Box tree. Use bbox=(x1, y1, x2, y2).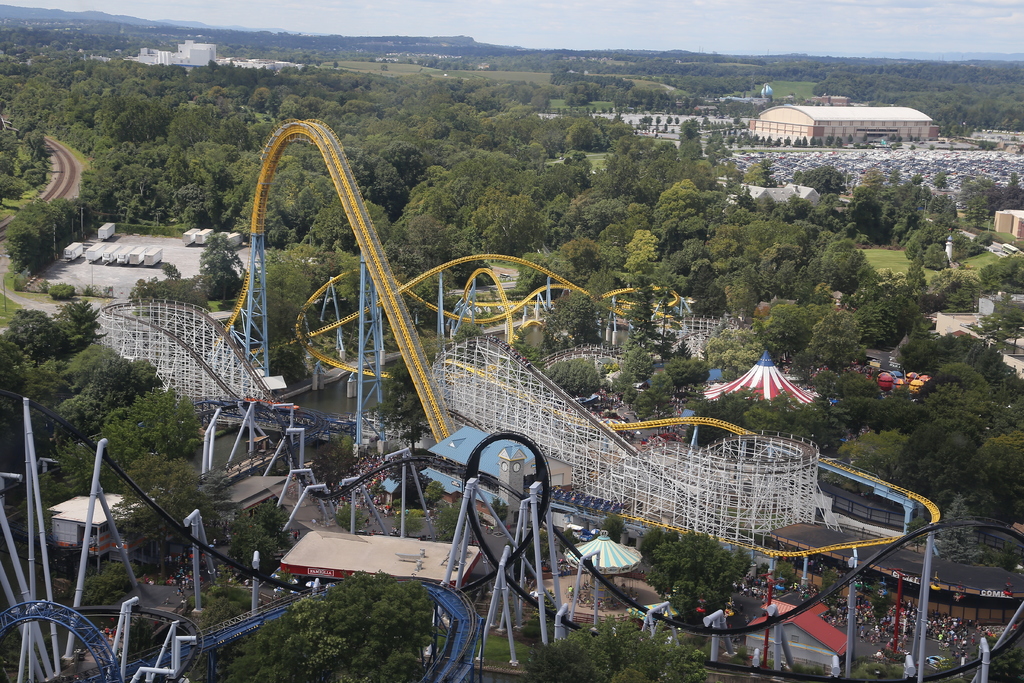
bbox=(487, 497, 512, 518).
